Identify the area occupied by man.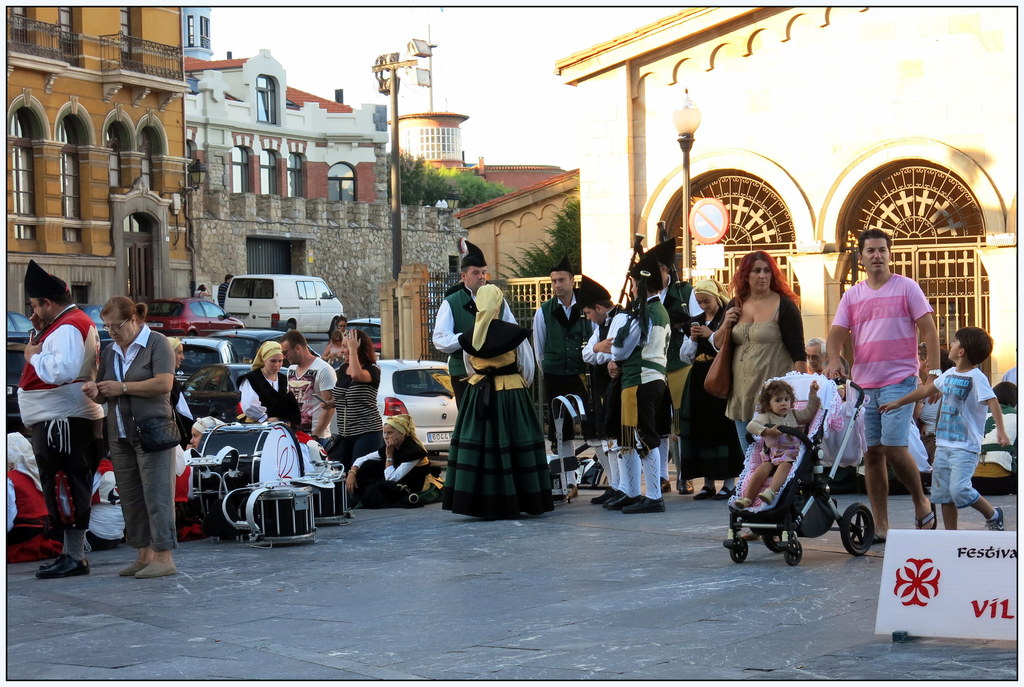
Area: region(218, 270, 232, 308).
